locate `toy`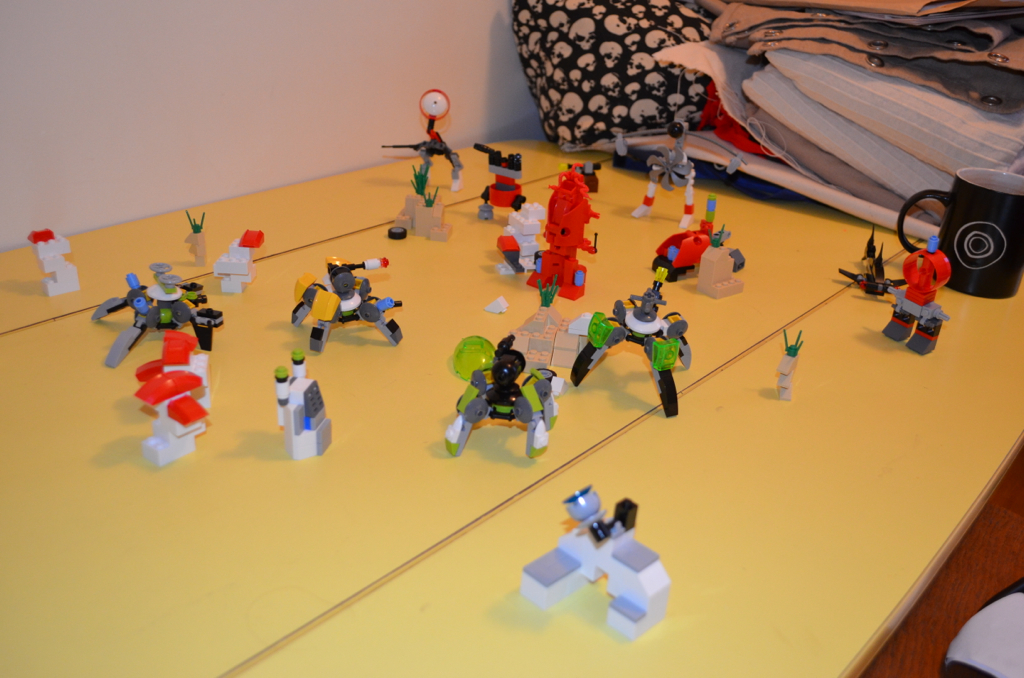
left=403, top=164, right=434, bottom=216
